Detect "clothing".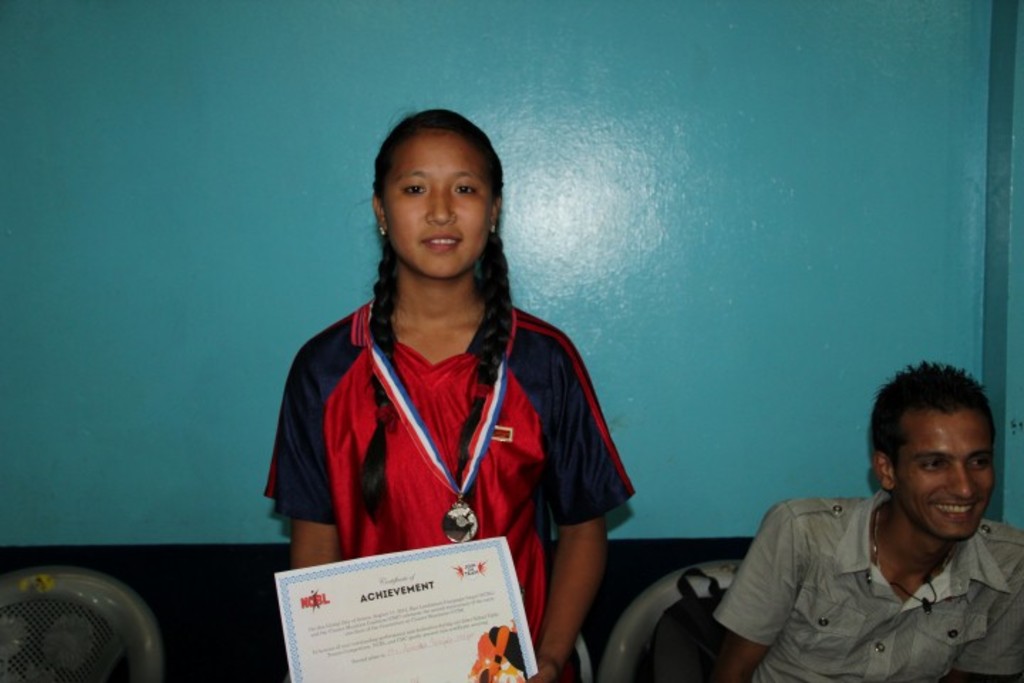
Detected at bbox=(707, 488, 1023, 682).
